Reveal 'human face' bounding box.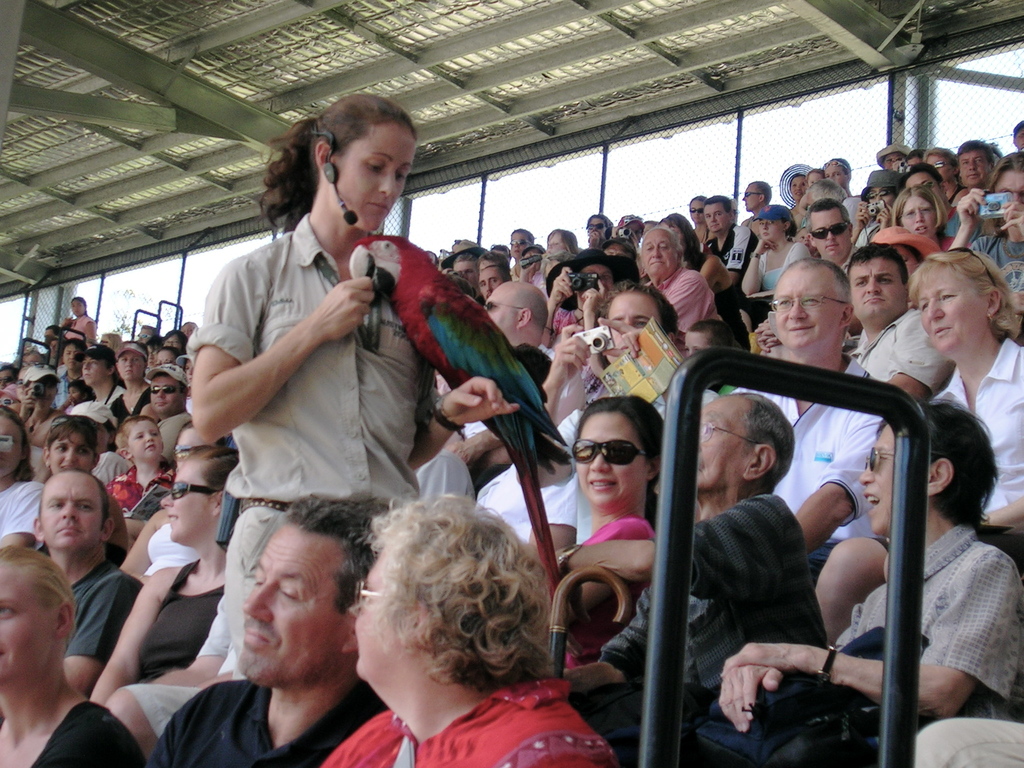
Revealed: {"x1": 810, "y1": 209, "x2": 852, "y2": 257}.
